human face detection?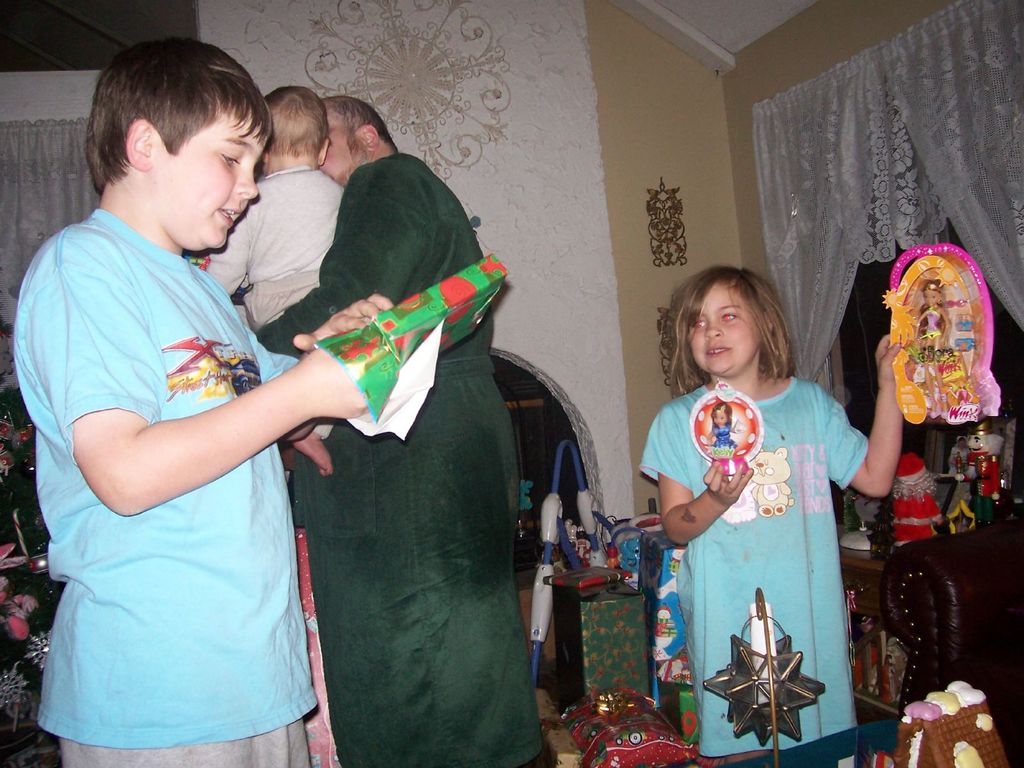
x1=685 y1=283 x2=761 y2=374
